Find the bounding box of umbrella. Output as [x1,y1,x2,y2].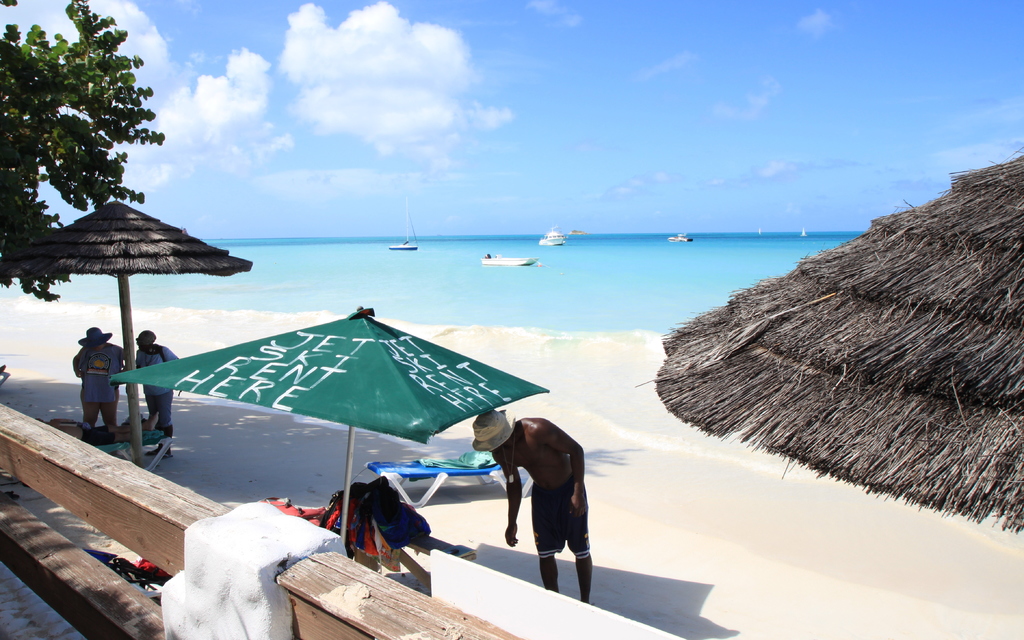
[191,297,527,567].
